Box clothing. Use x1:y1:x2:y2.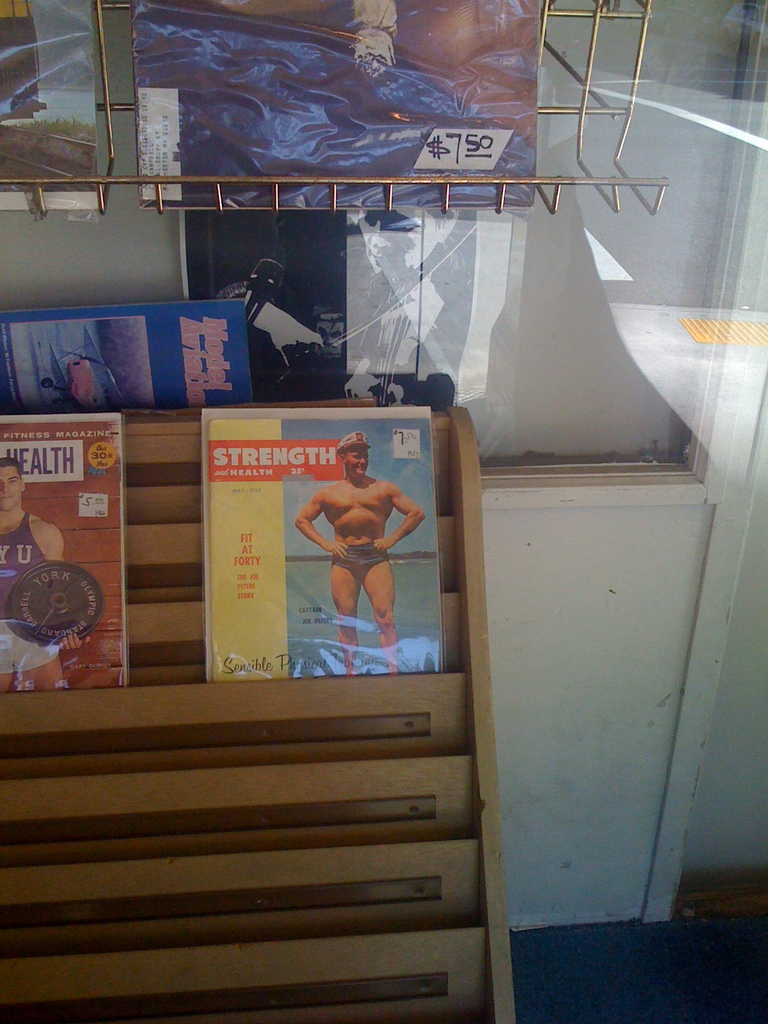
0:515:60:672.
